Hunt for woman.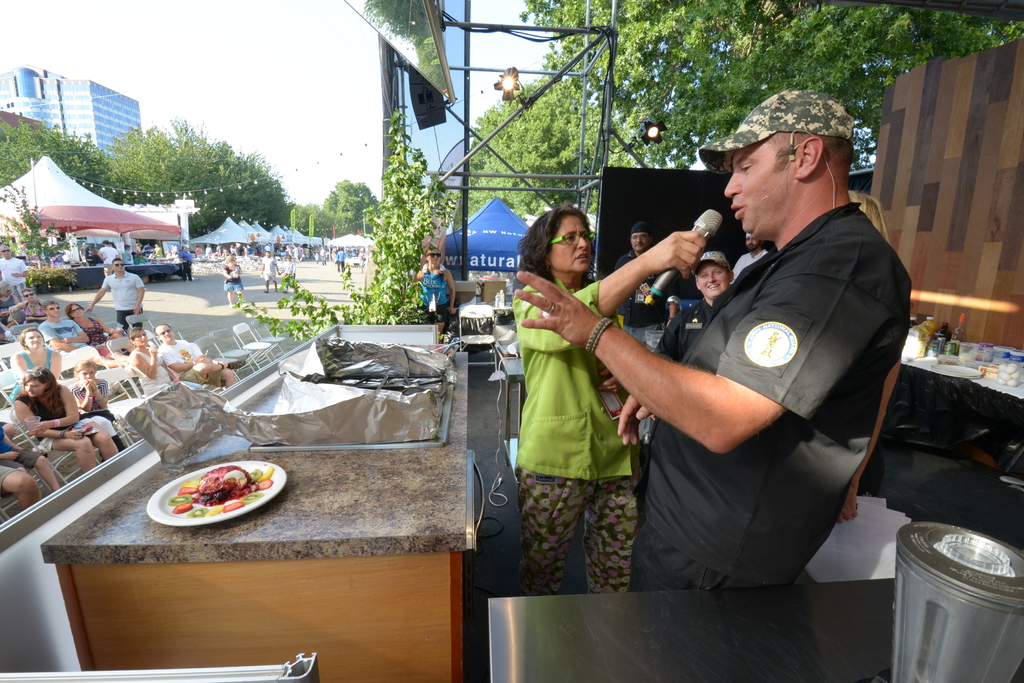
Hunted down at crop(503, 196, 720, 587).
